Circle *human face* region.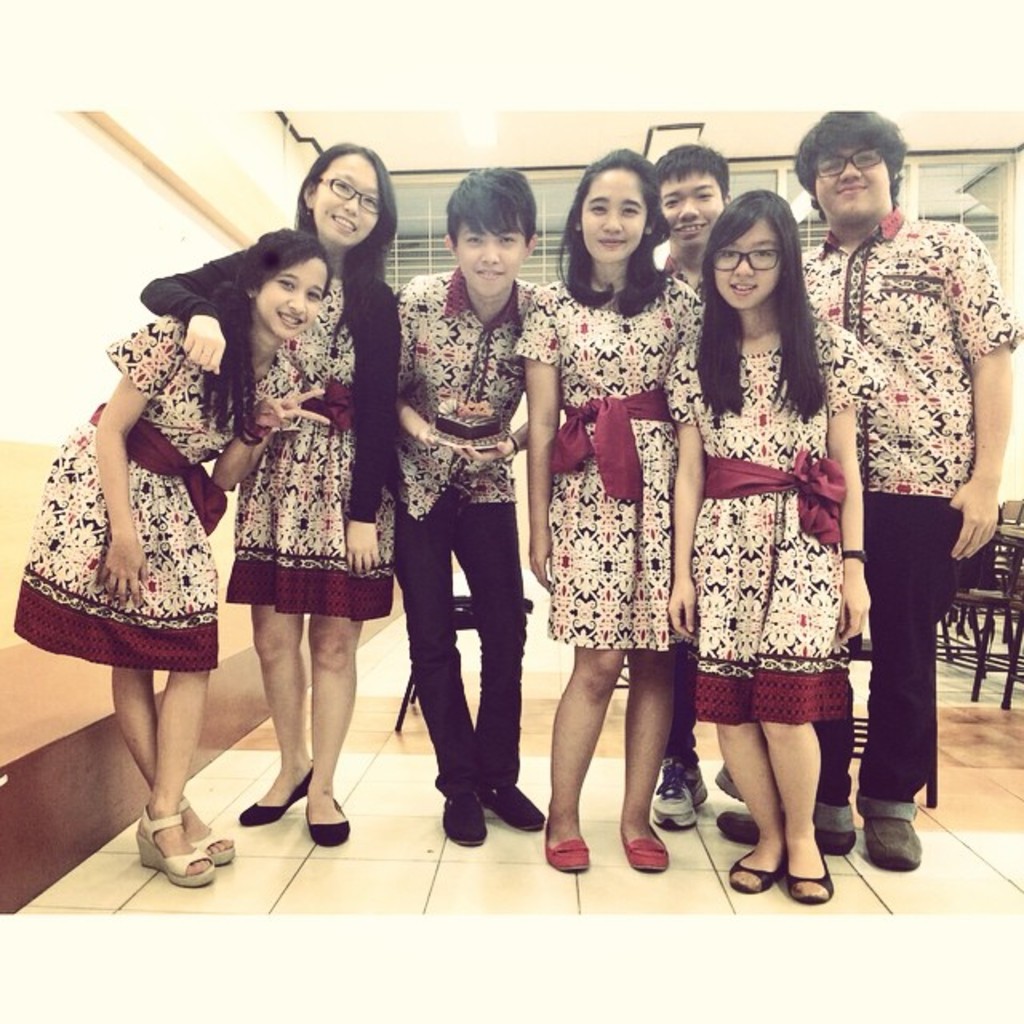
Region: (x1=816, y1=149, x2=888, y2=219).
